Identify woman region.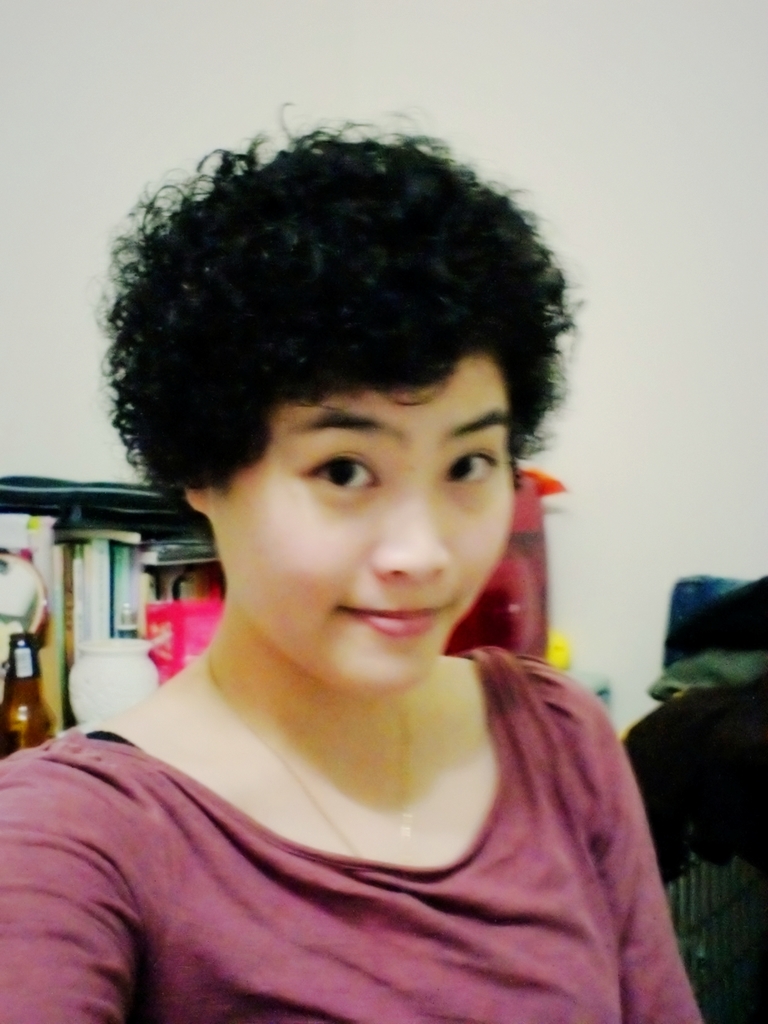
Region: [left=2, top=122, right=717, bottom=1005].
